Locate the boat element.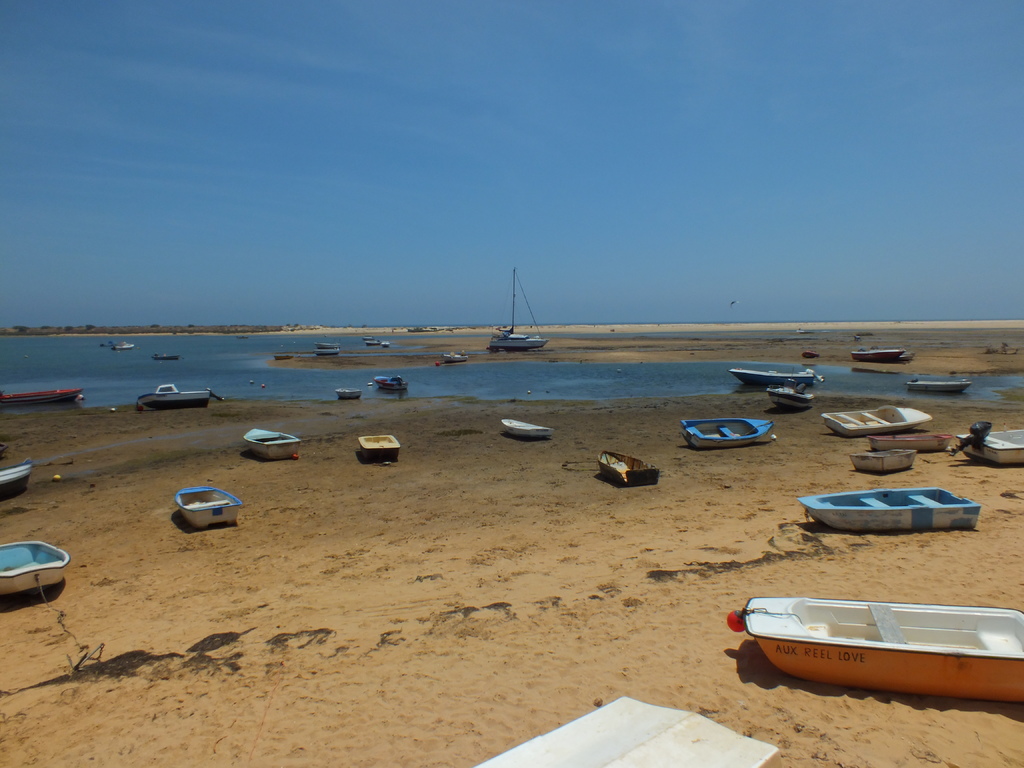
Element bbox: l=0, t=389, r=86, b=403.
